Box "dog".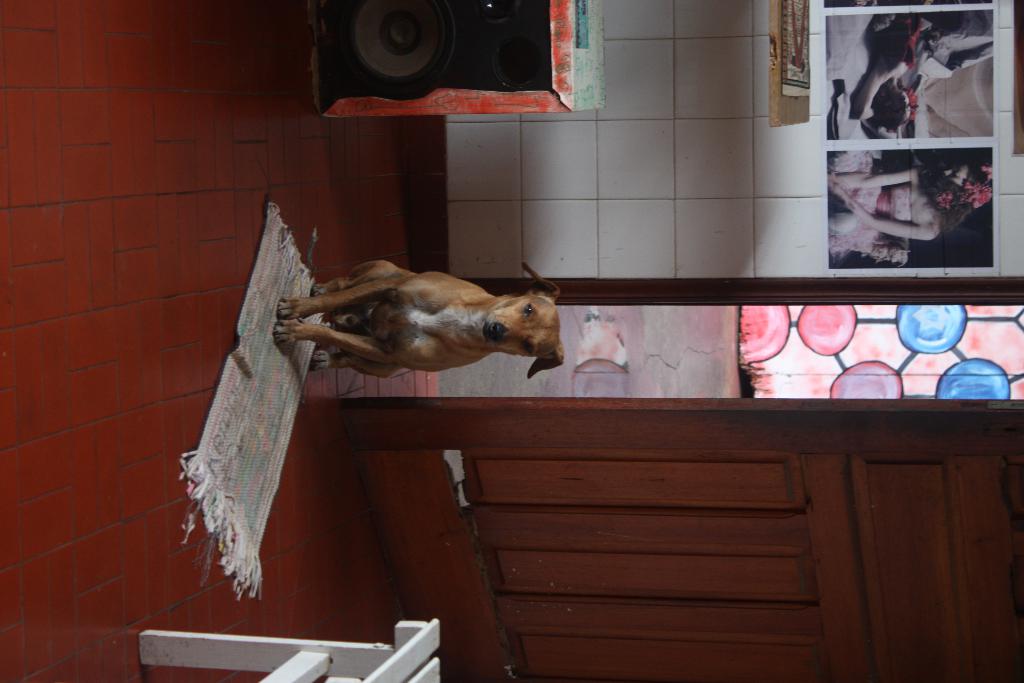
272 260 567 383.
